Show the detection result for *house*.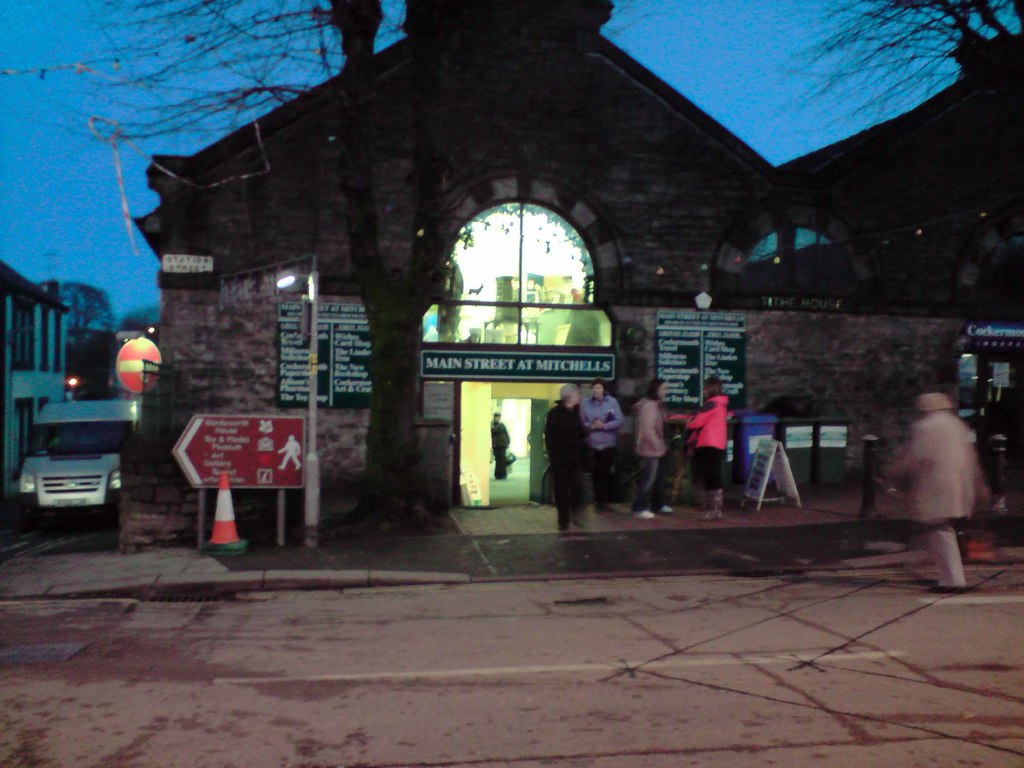
x1=122 y1=0 x2=1023 y2=523.
